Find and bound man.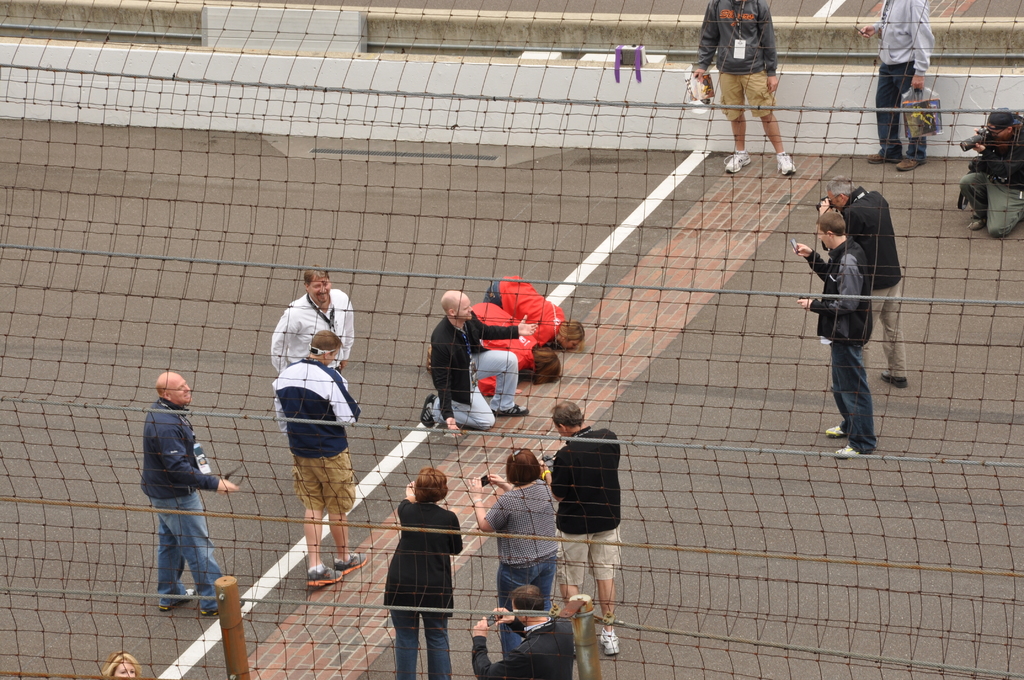
Bound: pyautogui.locateOnScreen(142, 372, 237, 621).
